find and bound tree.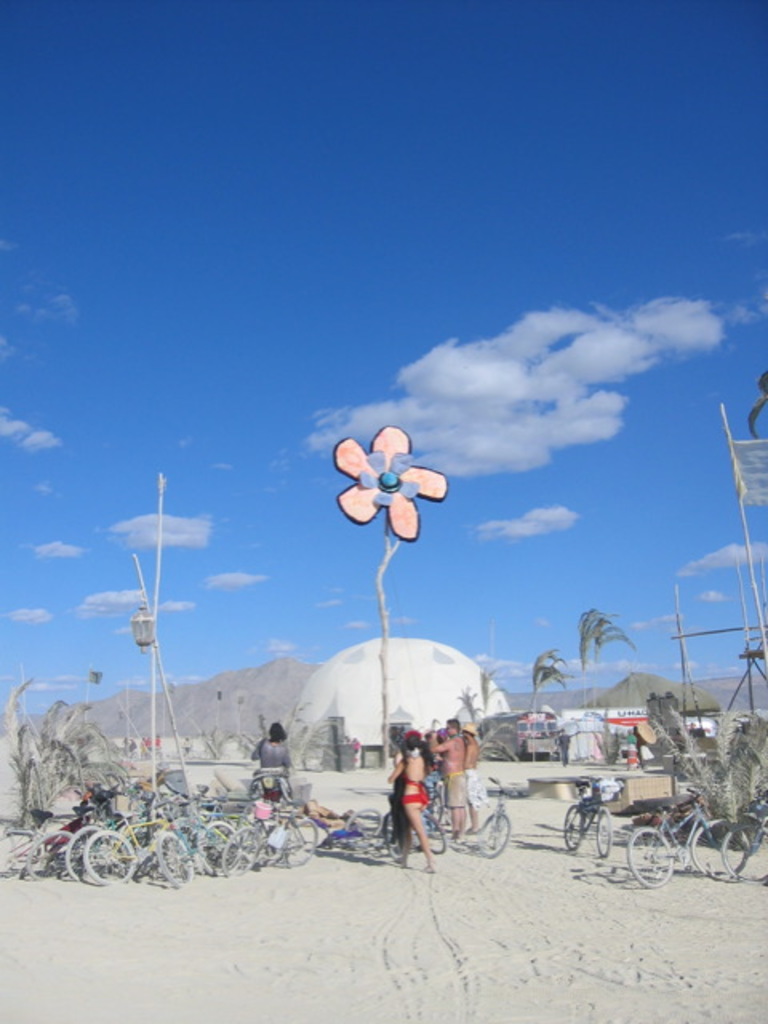
Bound: crop(533, 642, 574, 712).
